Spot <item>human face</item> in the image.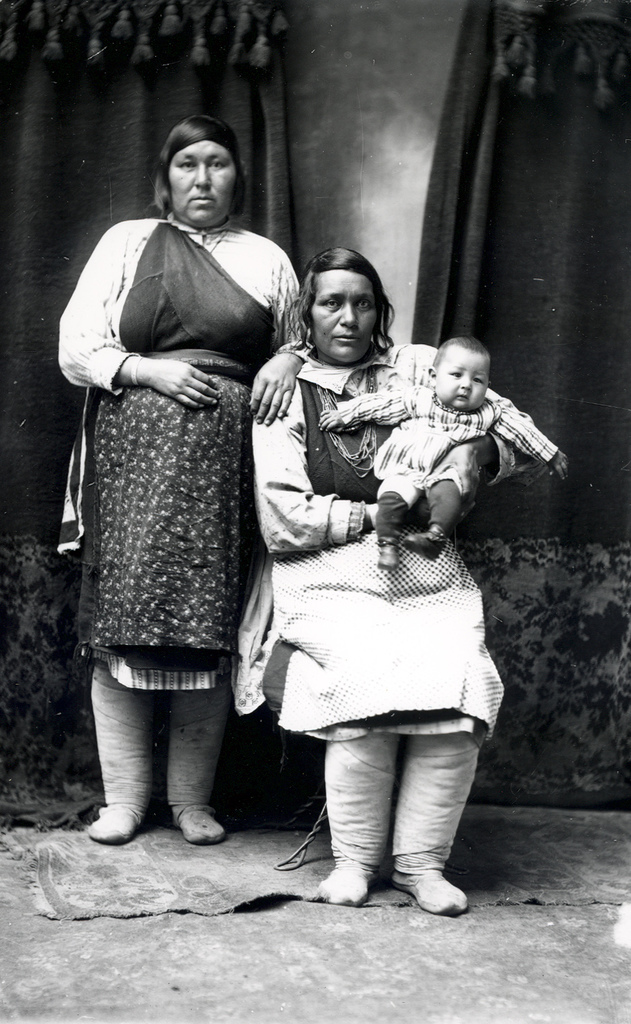
<item>human face</item> found at x1=166, y1=141, x2=235, y2=223.
